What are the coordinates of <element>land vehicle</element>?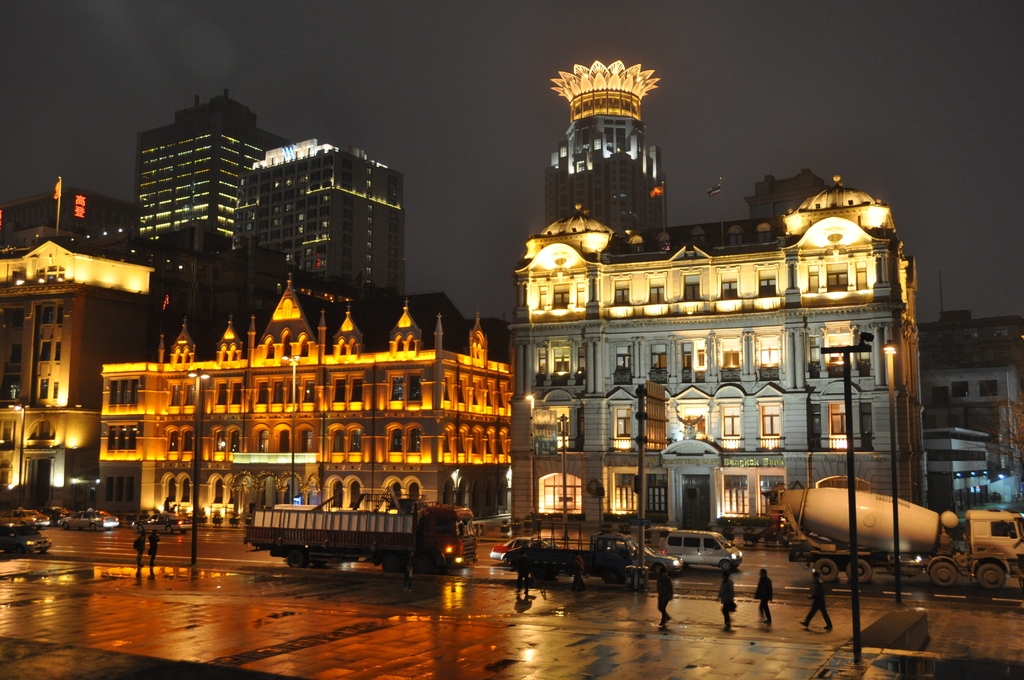
region(504, 531, 647, 585).
